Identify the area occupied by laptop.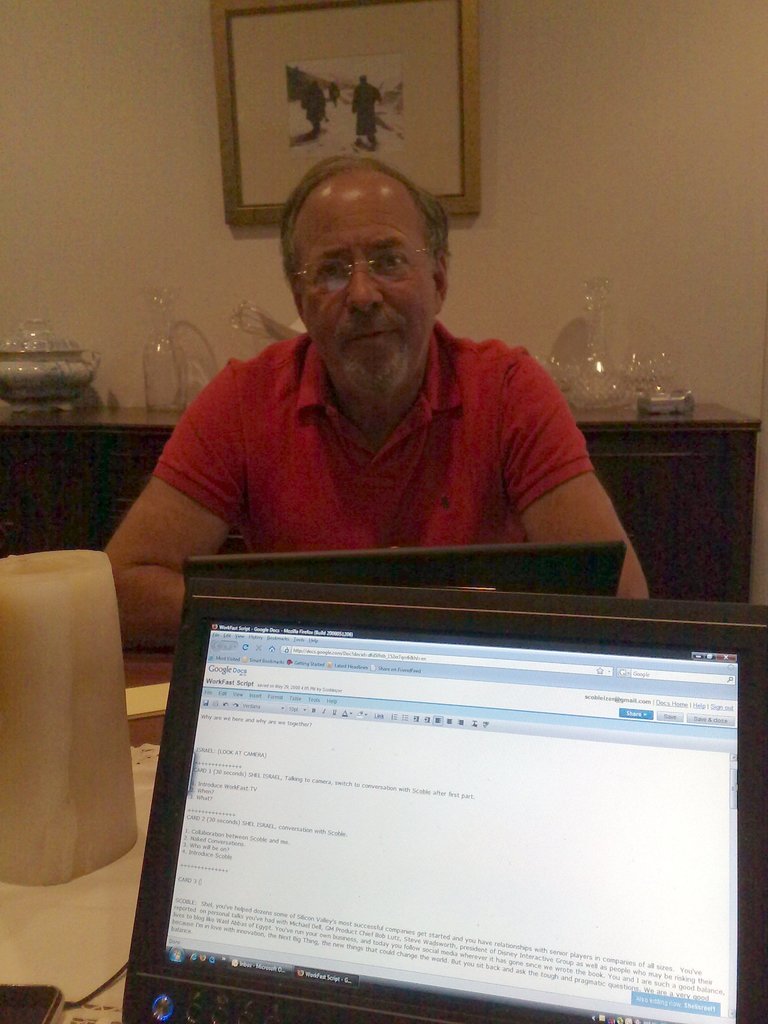
Area: bbox(86, 549, 752, 1023).
